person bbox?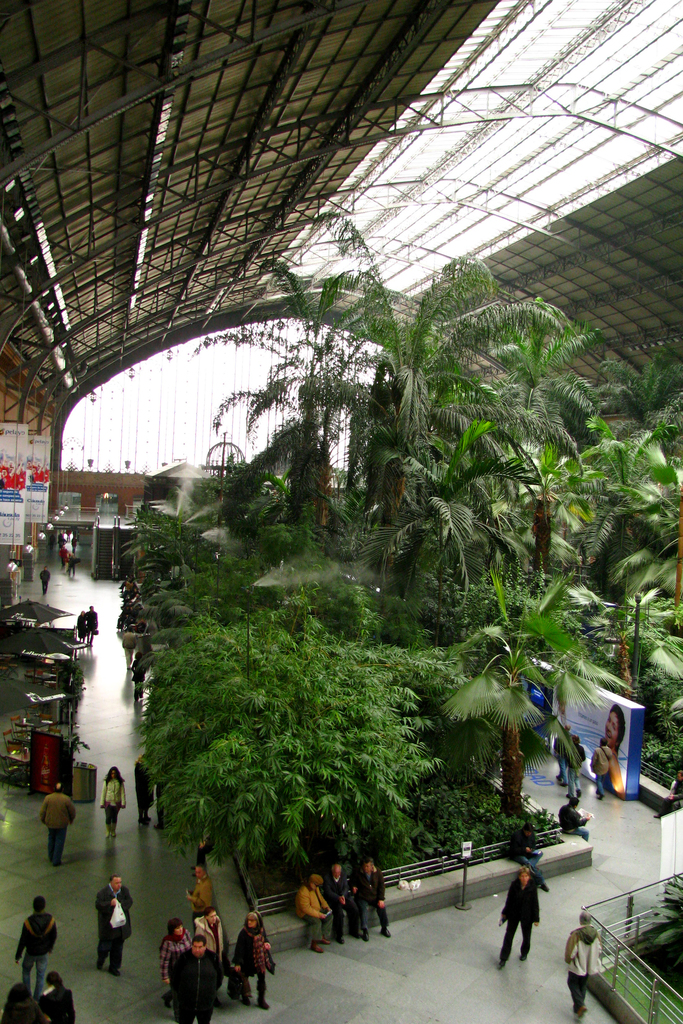
(left=156, top=922, right=196, bottom=1007)
